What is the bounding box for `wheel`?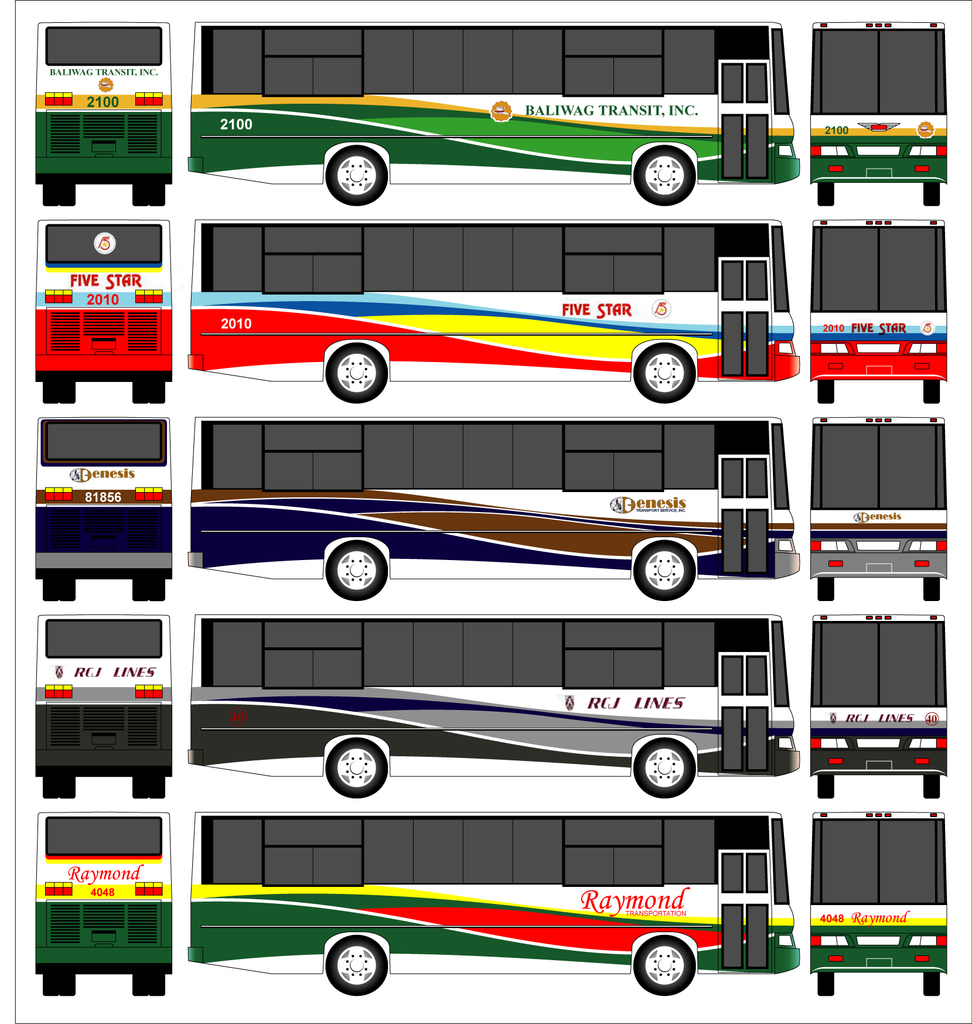
bbox=(634, 146, 699, 204).
